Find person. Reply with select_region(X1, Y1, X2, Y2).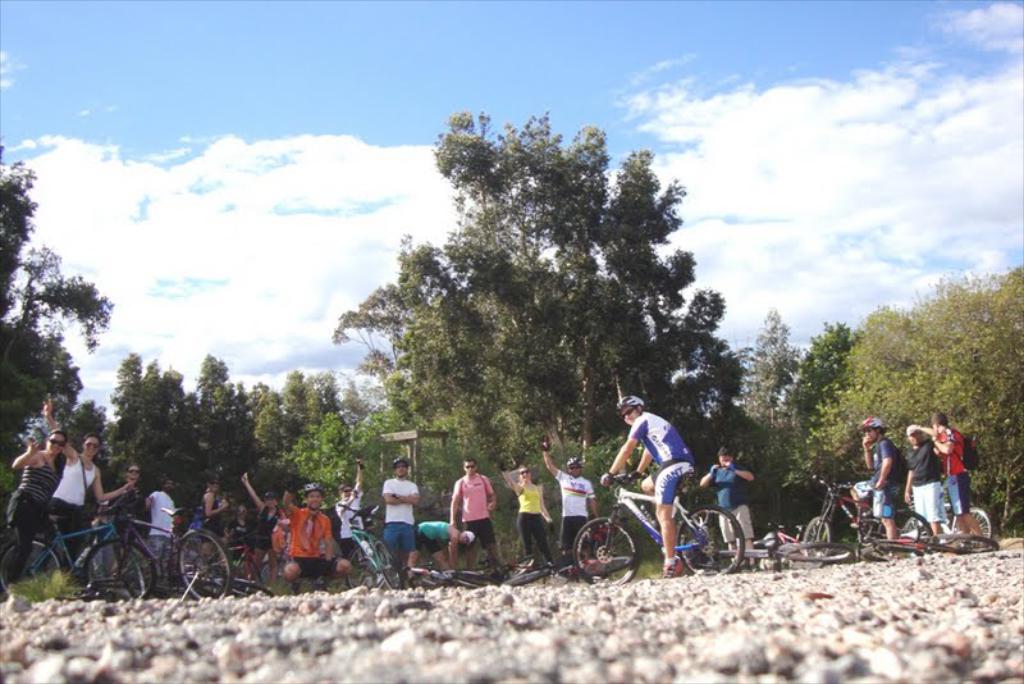
select_region(928, 409, 987, 546).
